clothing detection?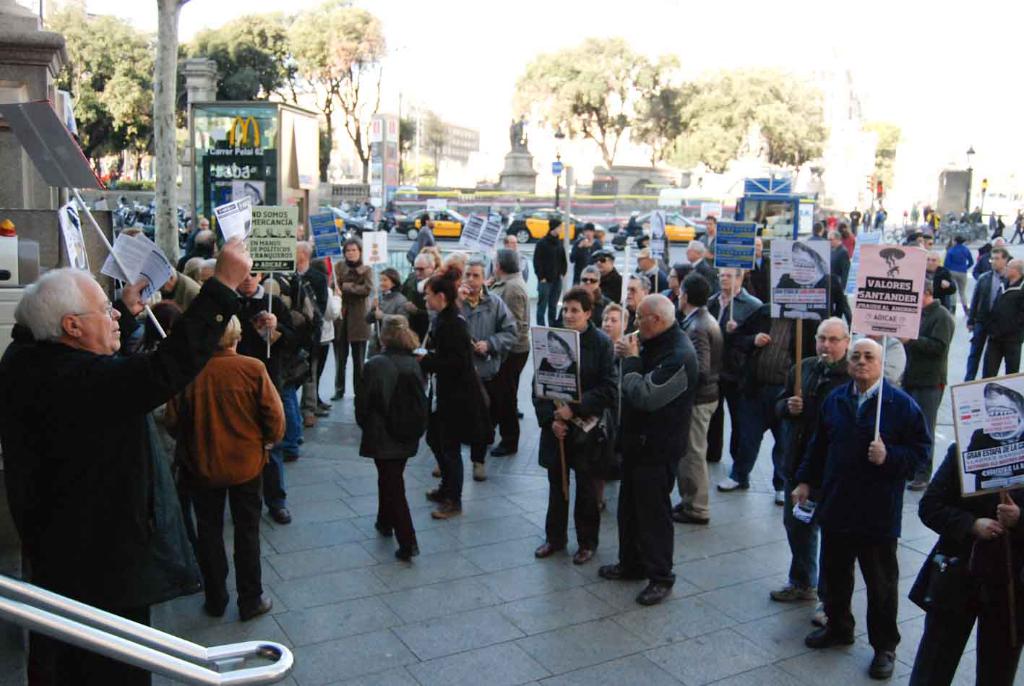
<bbox>942, 238, 972, 313</bbox>
